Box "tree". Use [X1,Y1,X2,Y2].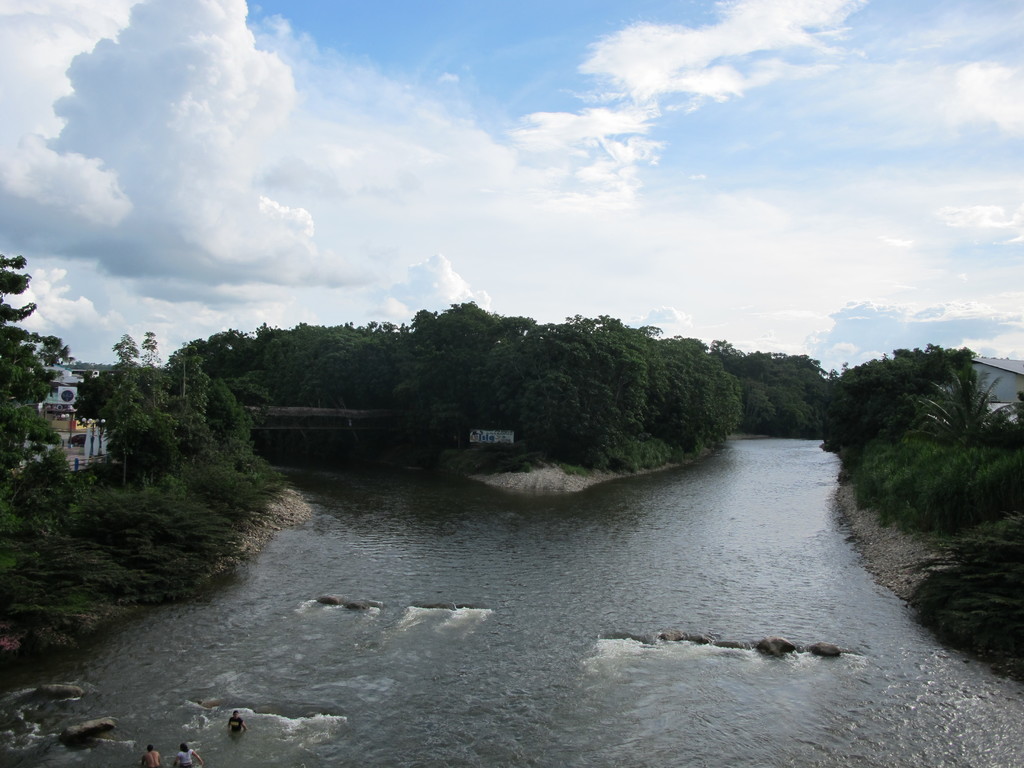
[906,367,1023,448].
